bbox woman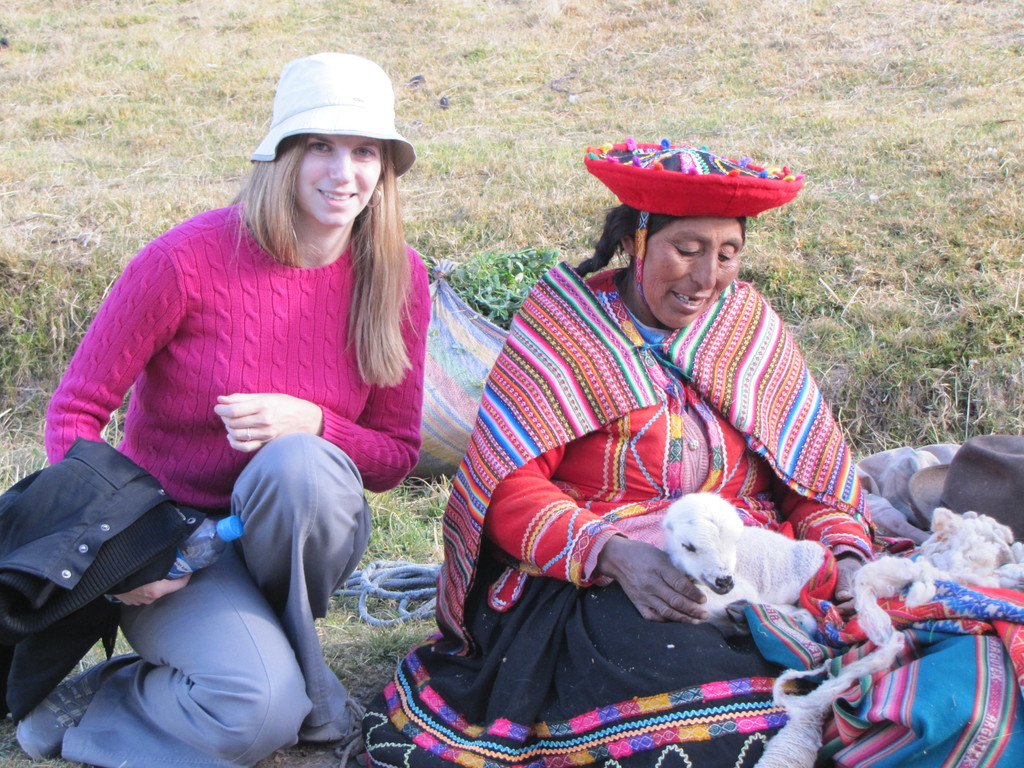
BBox(359, 148, 880, 767)
